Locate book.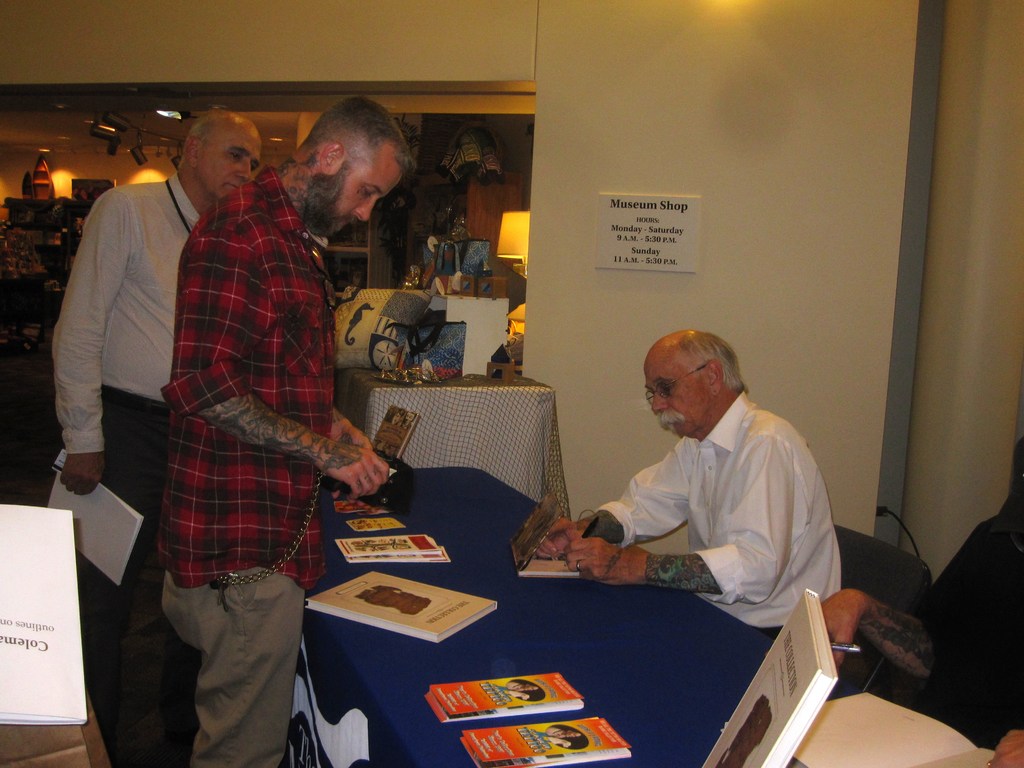
Bounding box: left=420, top=671, right=583, bottom=722.
